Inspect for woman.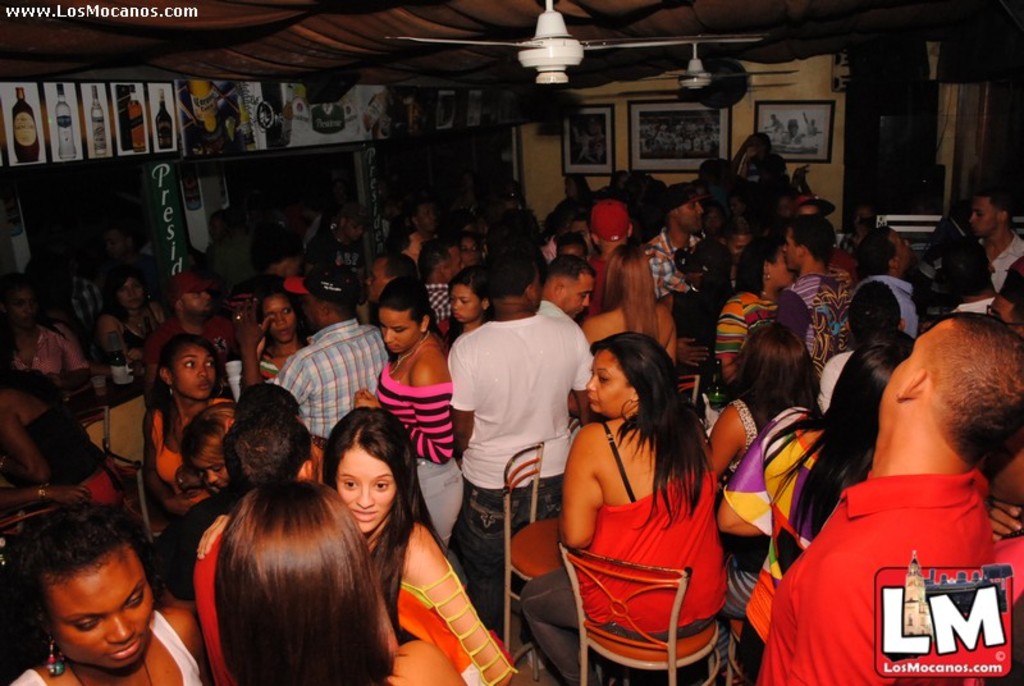
Inspection: select_region(538, 302, 732, 685).
